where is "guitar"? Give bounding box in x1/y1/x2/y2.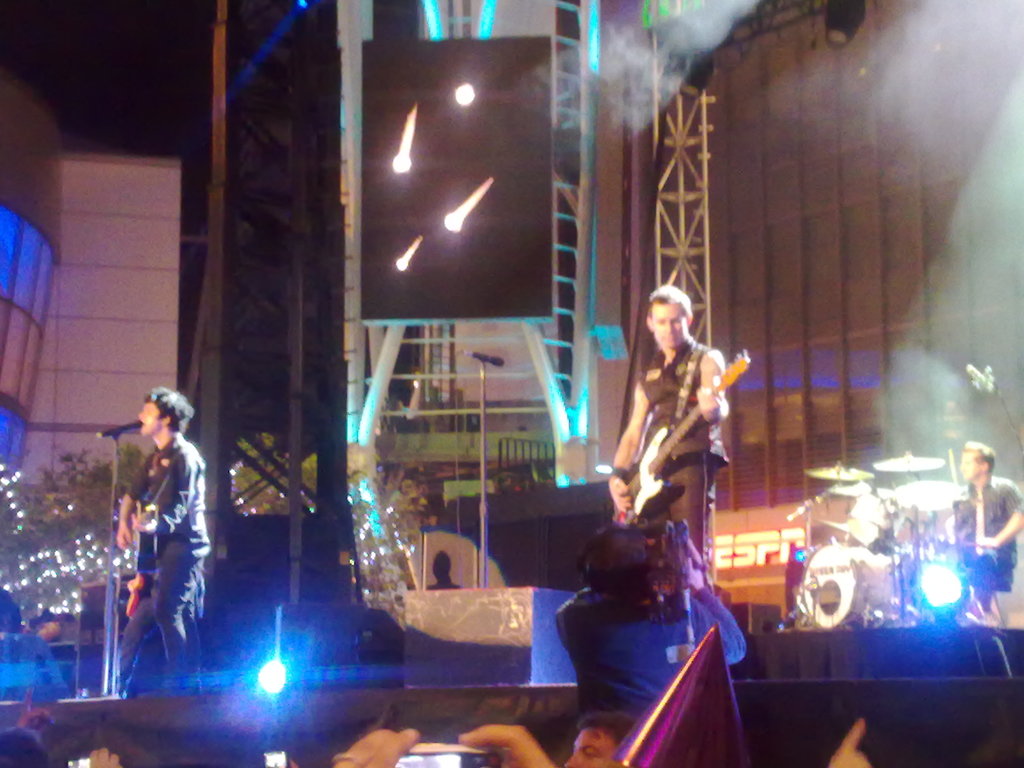
634/345/762/515.
